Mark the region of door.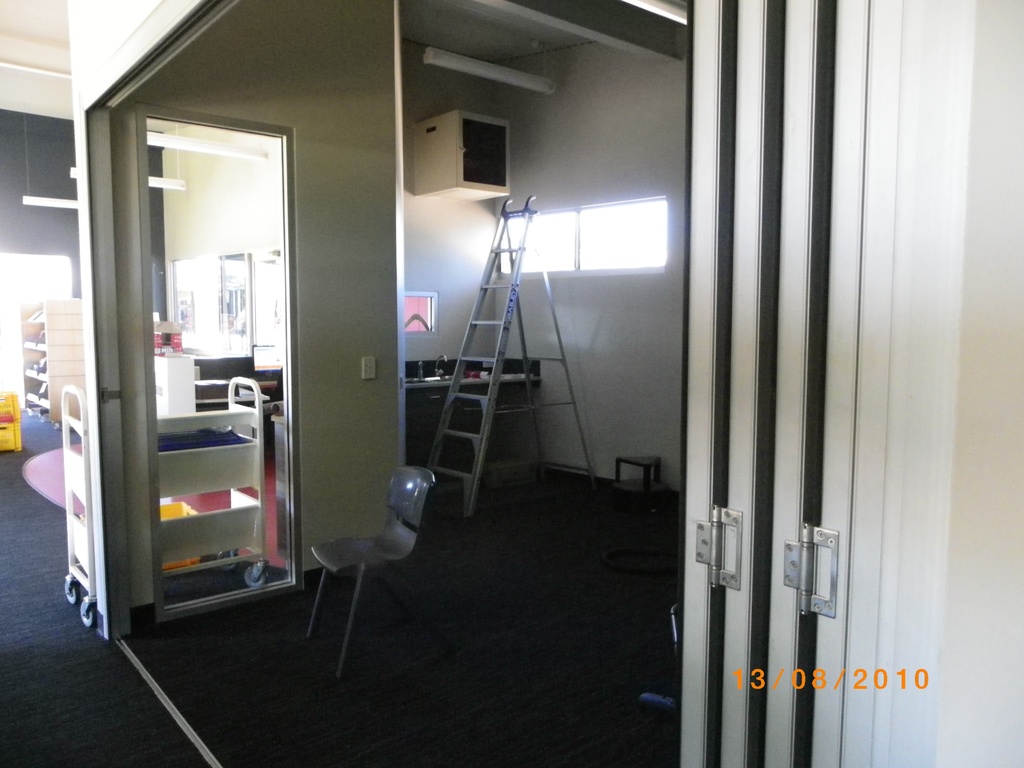
Region: crop(76, 85, 305, 654).
